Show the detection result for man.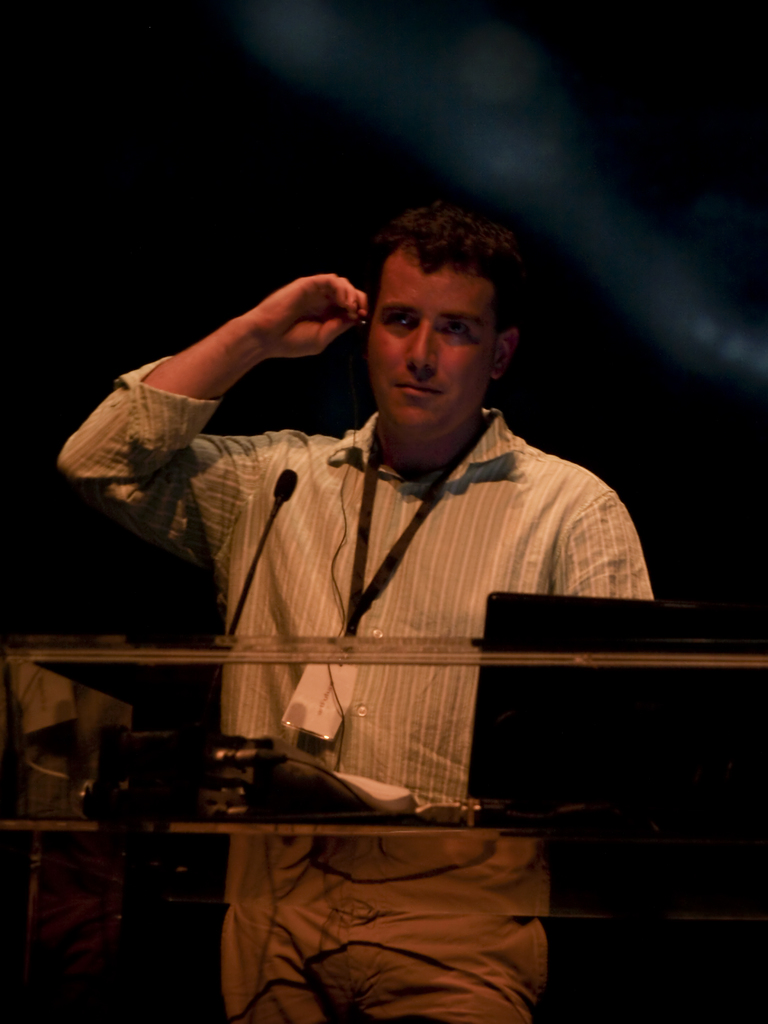
detection(56, 202, 653, 1023).
